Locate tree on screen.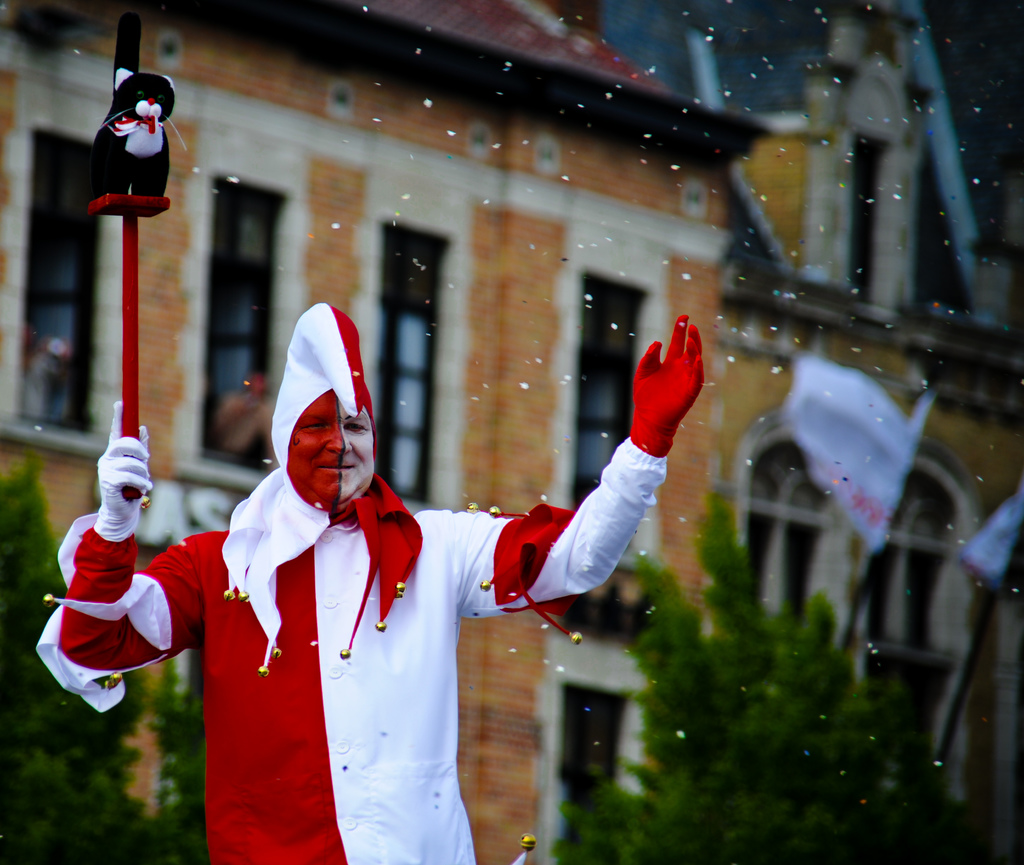
On screen at 544/478/918/864.
